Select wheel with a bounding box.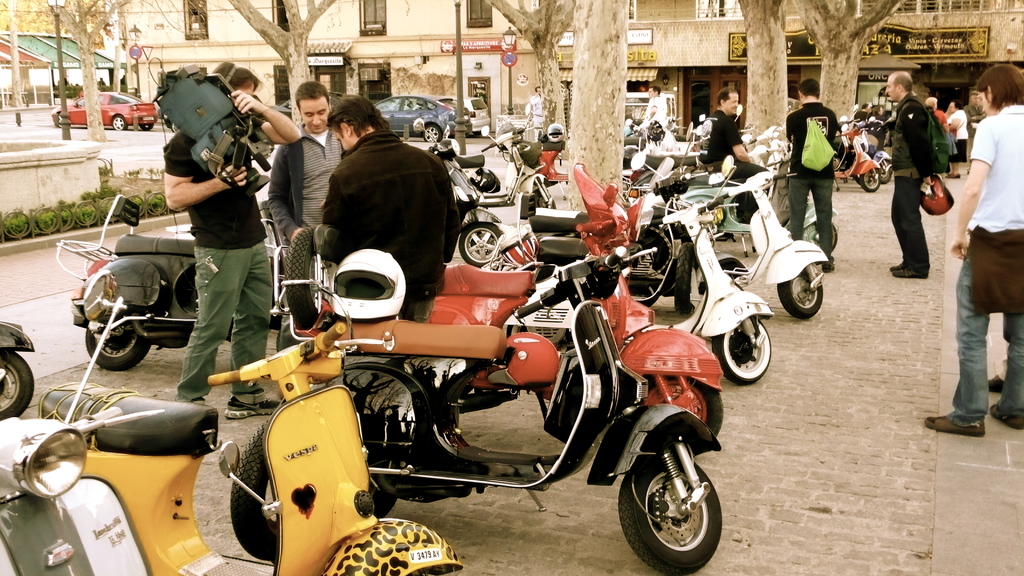
[645, 375, 723, 436].
